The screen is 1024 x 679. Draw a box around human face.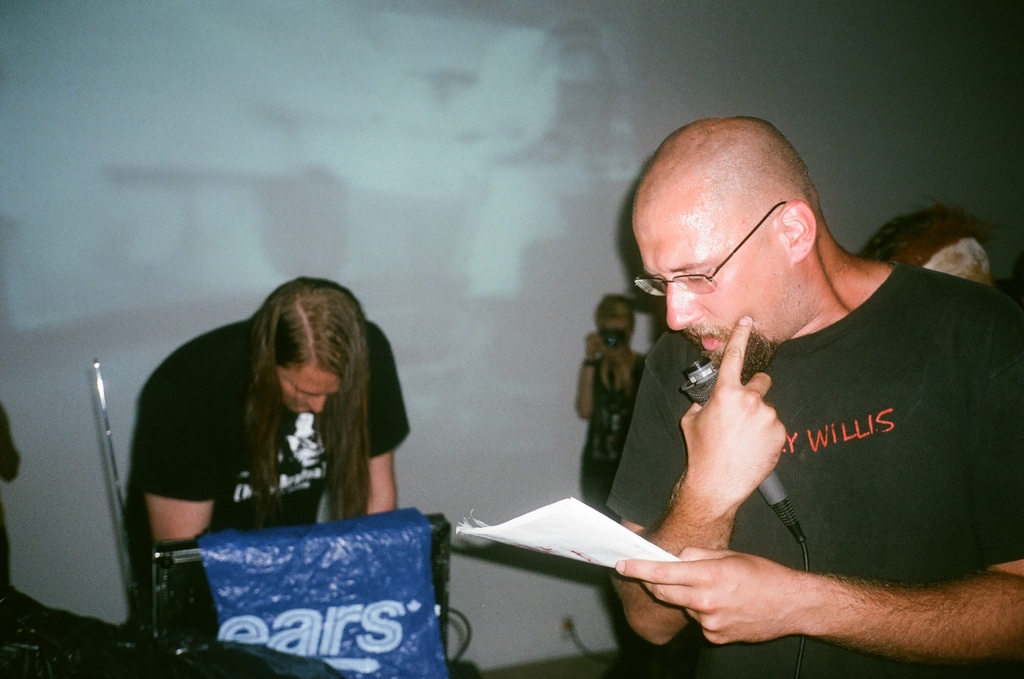
[630,207,791,376].
